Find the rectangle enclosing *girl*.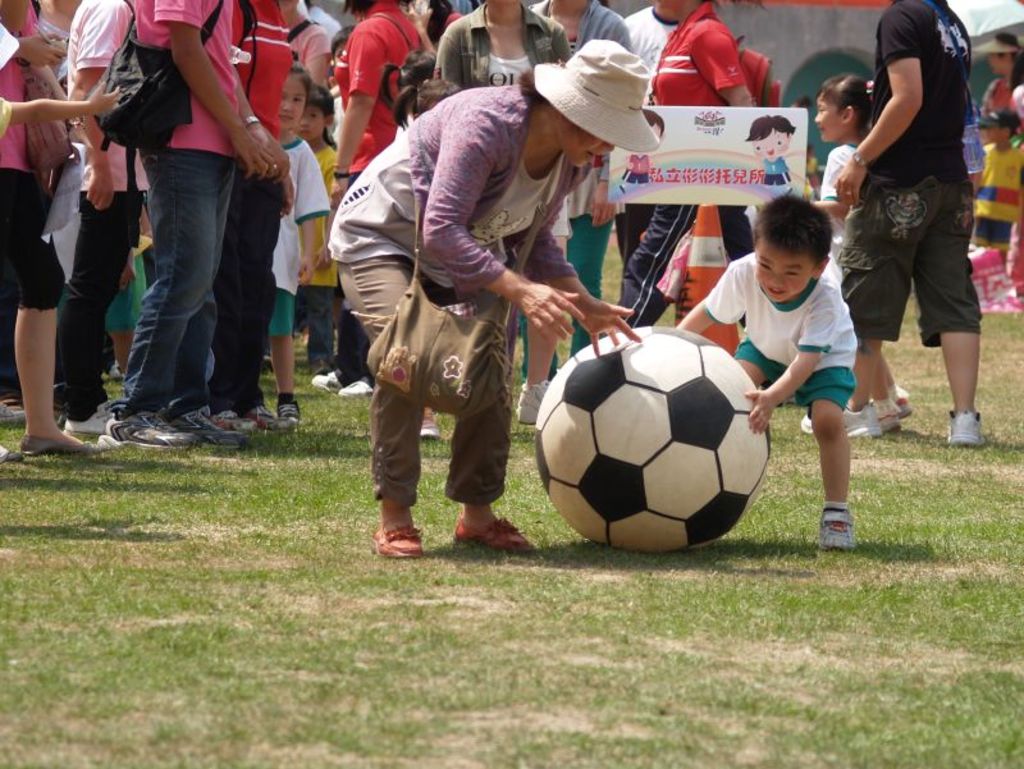
x1=296, y1=84, x2=343, y2=392.
